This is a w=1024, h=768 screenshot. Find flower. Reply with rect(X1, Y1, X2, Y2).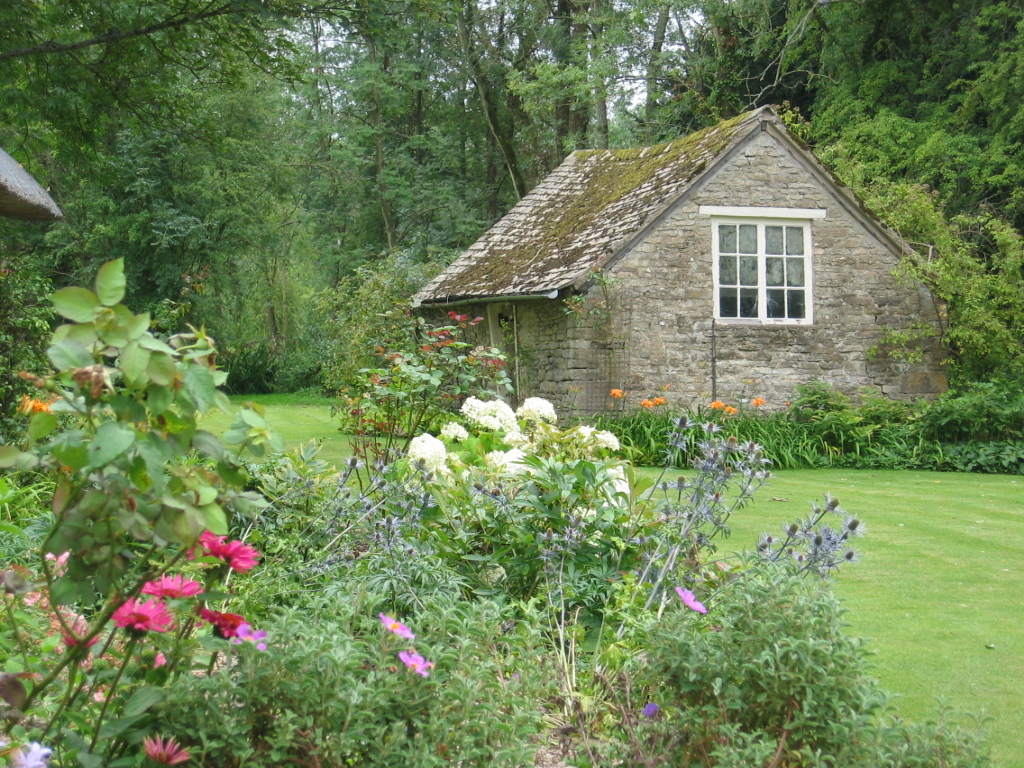
rect(396, 646, 434, 685).
